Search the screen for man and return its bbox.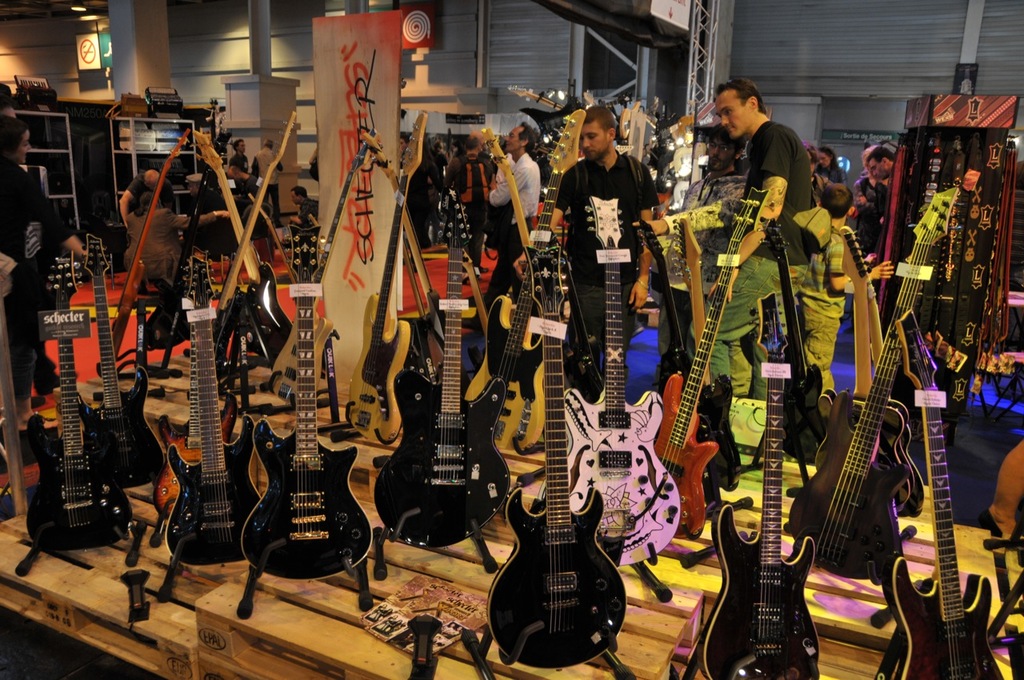
Found: x1=550, y1=106, x2=659, y2=365.
